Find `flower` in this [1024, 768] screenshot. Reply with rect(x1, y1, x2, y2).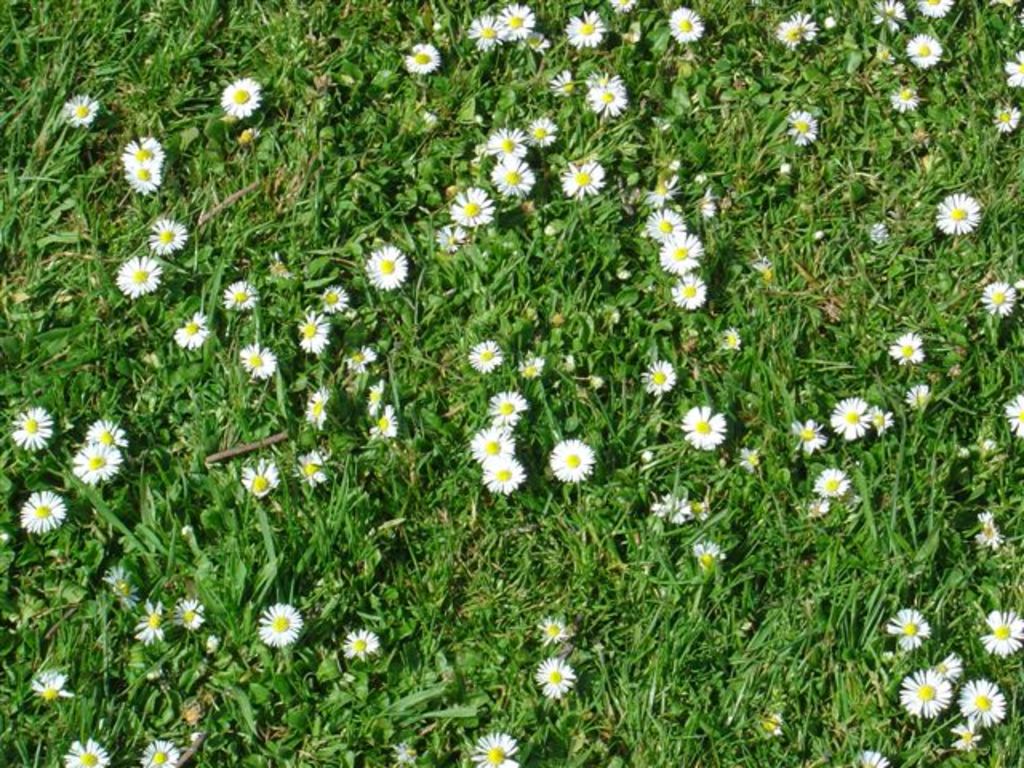
rect(435, 222, 472, 256).
